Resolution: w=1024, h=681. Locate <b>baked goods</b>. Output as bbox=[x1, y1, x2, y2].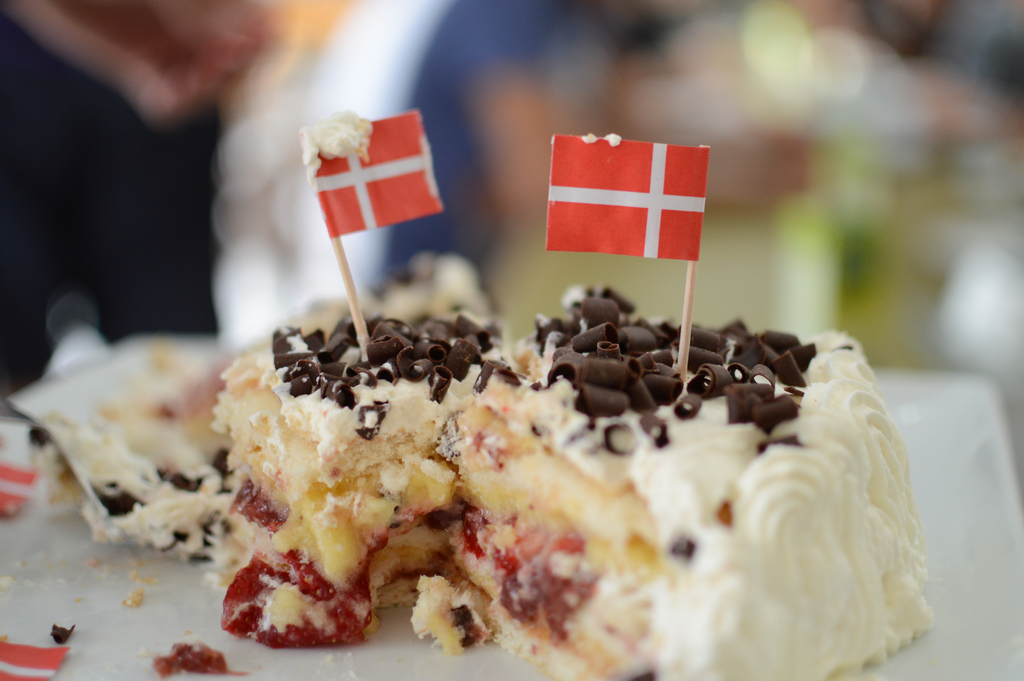
bbox=[227, 314, 941, 679].
